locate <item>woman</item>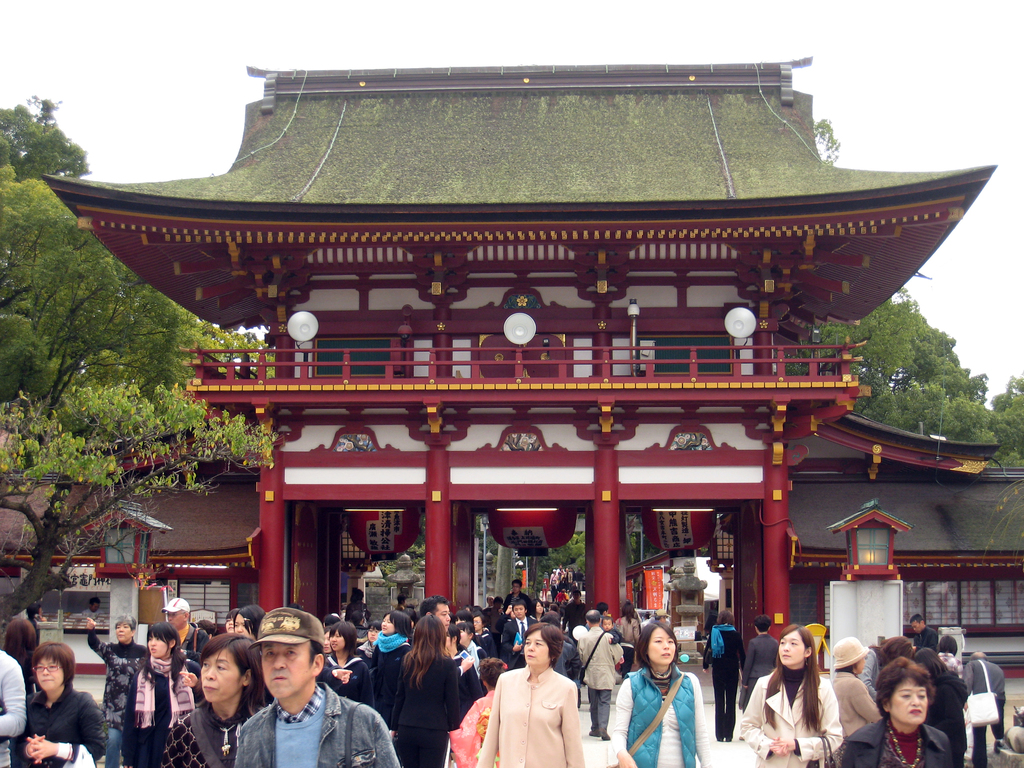
116, 618, 196, 765
